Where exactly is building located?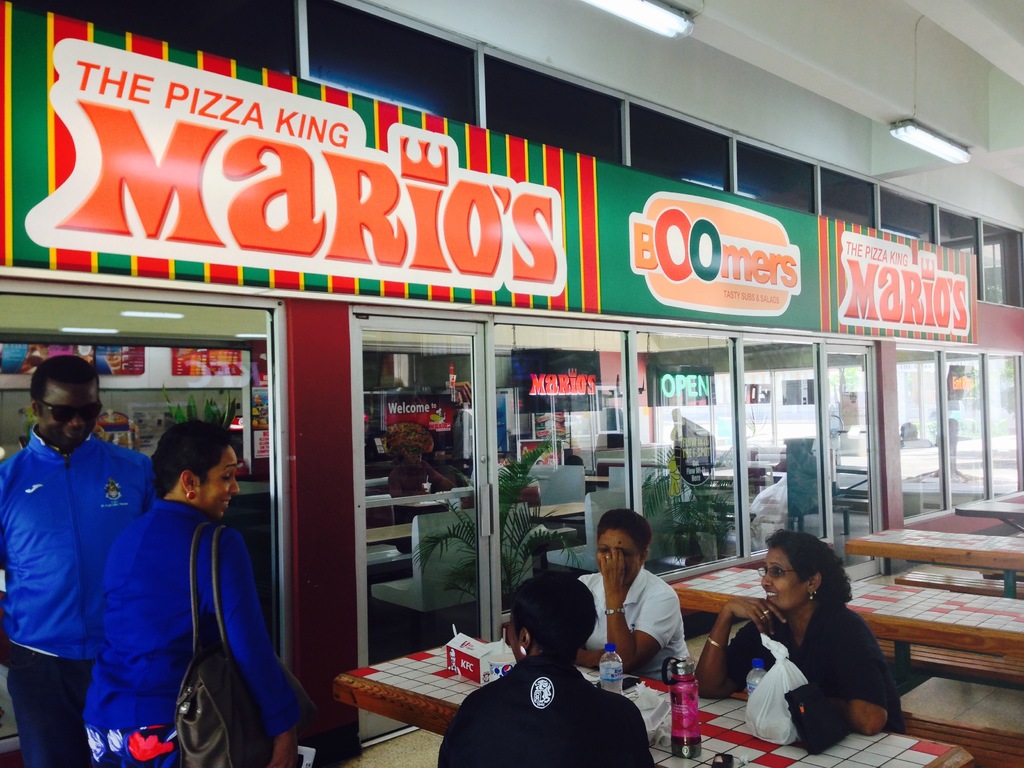
Its bounding box is (0,0,1023,767).
